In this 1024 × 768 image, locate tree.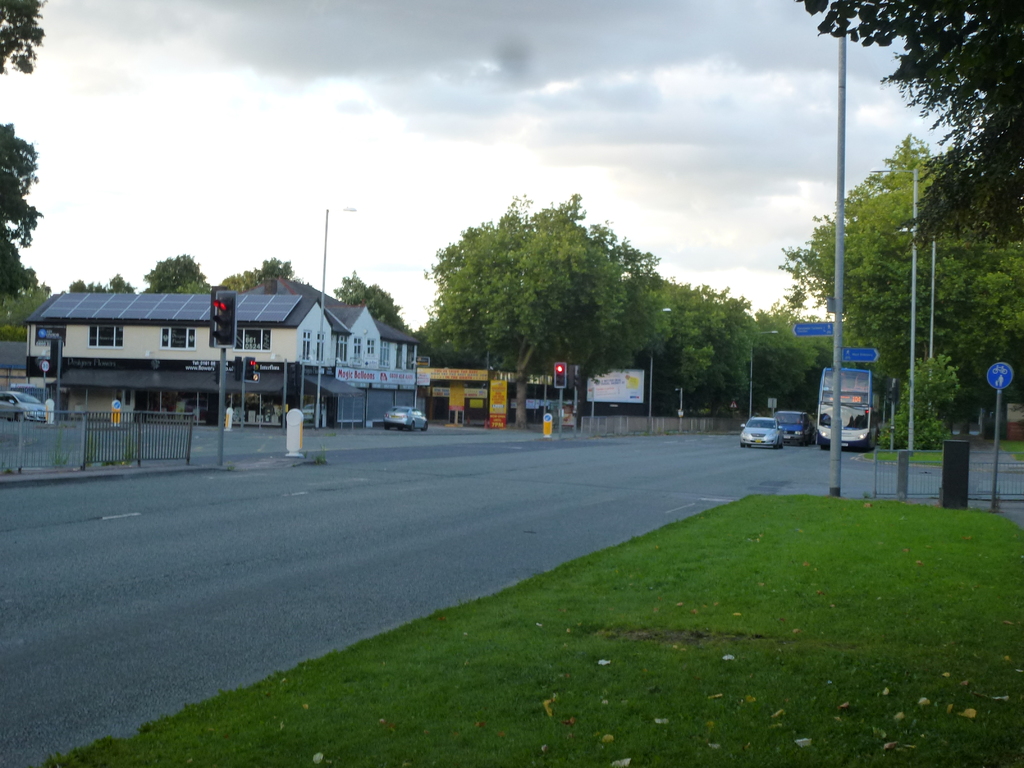
Bounding box: box=[0, 281, 54, 342].
